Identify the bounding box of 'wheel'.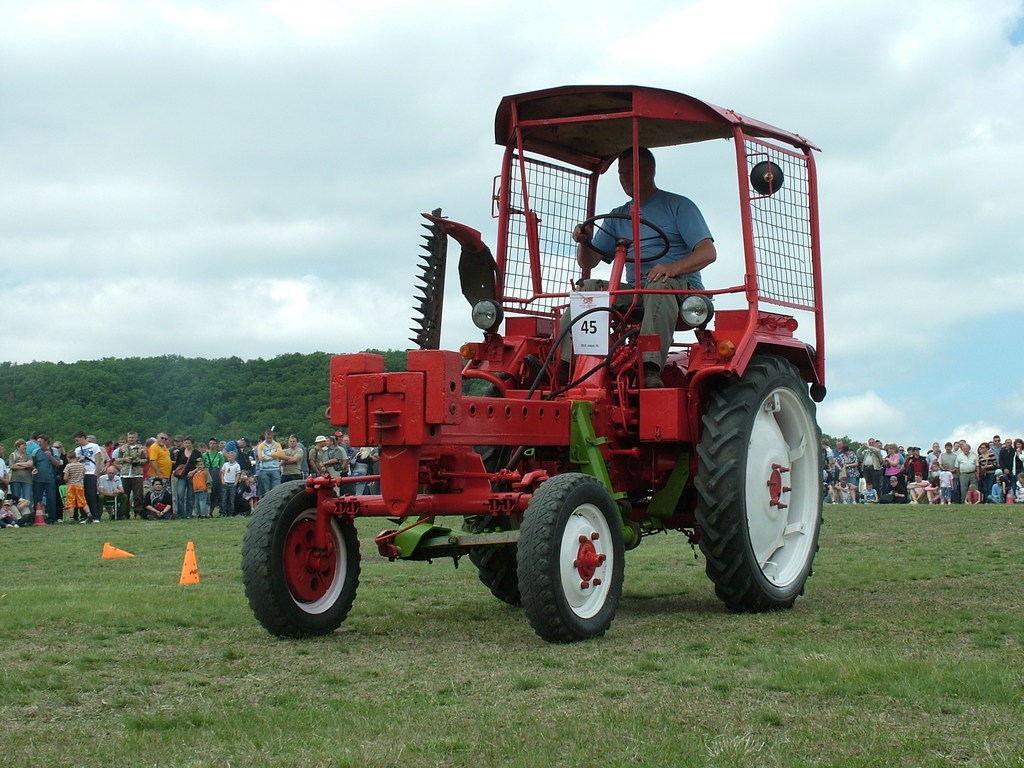
box(256, 494, 351, 633).
